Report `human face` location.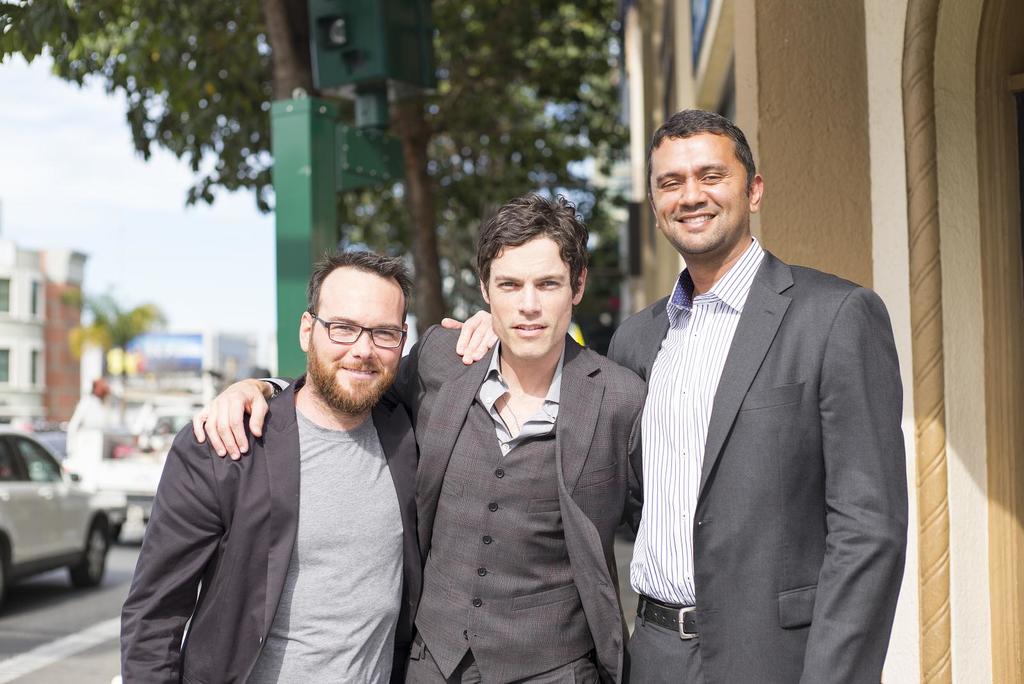
Report: x1=488, y1=239, x2=572, y2=356.
